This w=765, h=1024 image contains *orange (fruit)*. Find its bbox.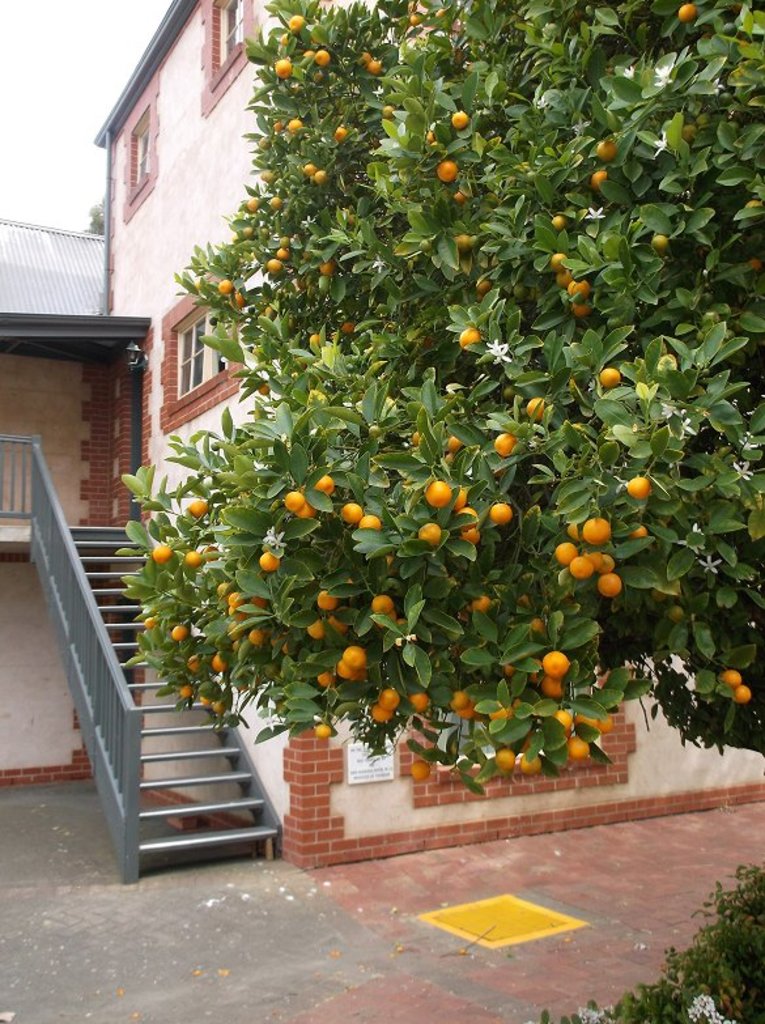
<bbox>530, 398, 554, 424</bbox>.
